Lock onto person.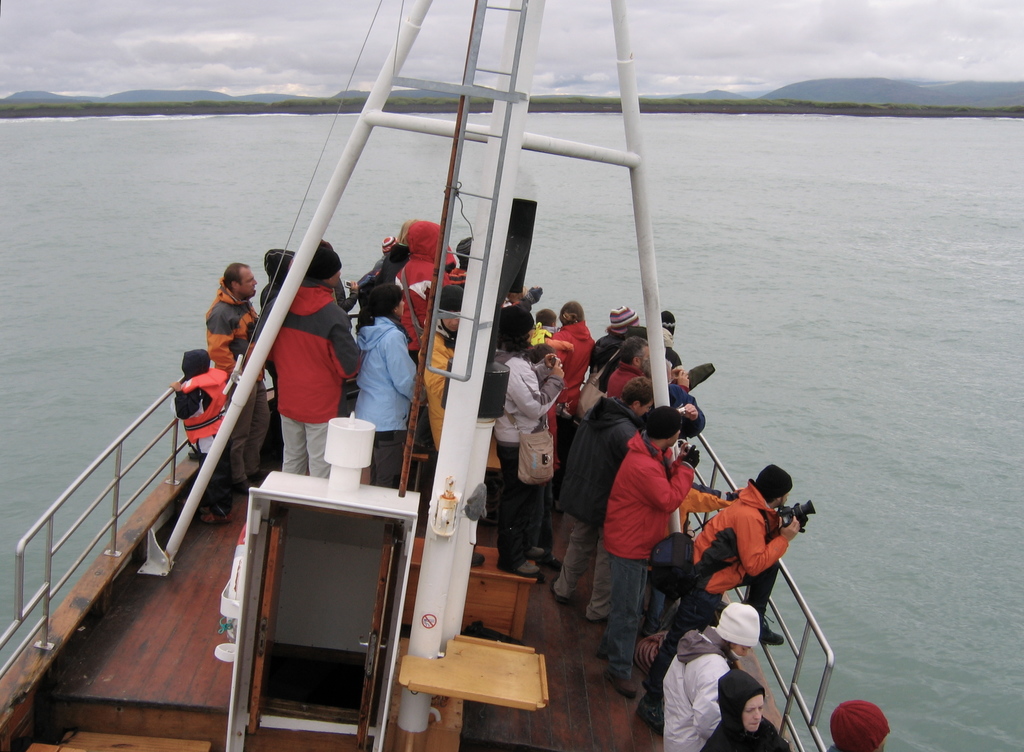
Locked: crop(267, 238, 364, 481).
